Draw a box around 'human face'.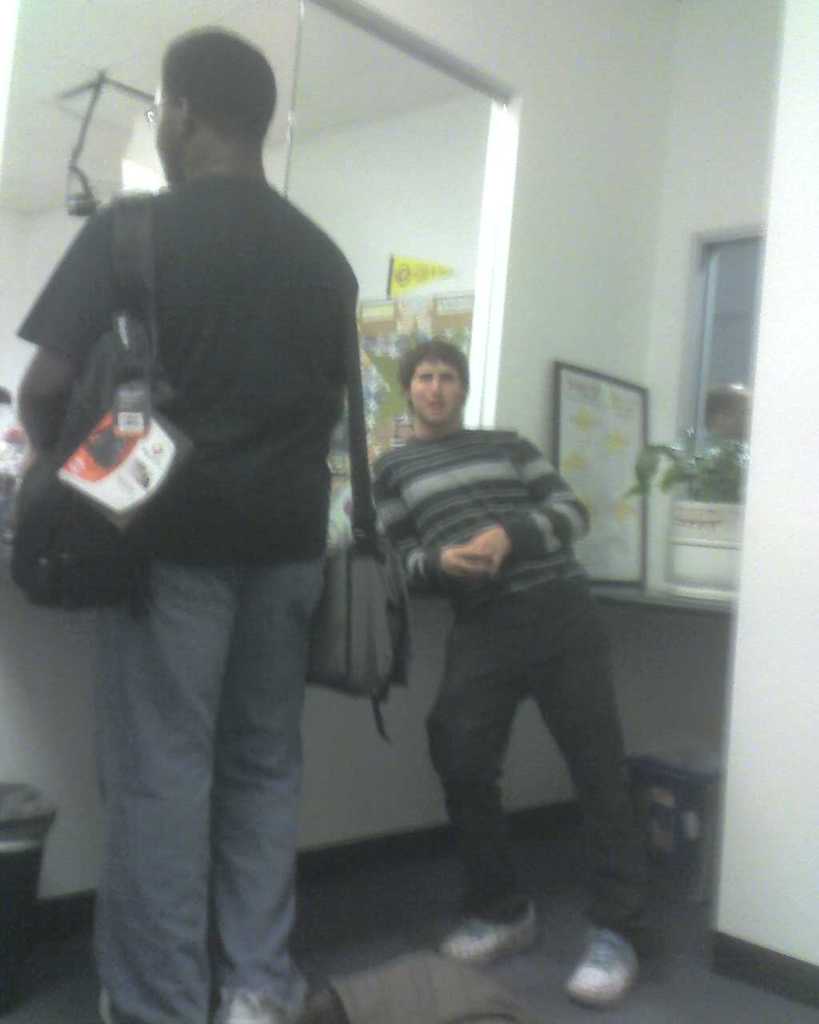
pyautogui.locateOnScreen(149, 73, 178, 181).
